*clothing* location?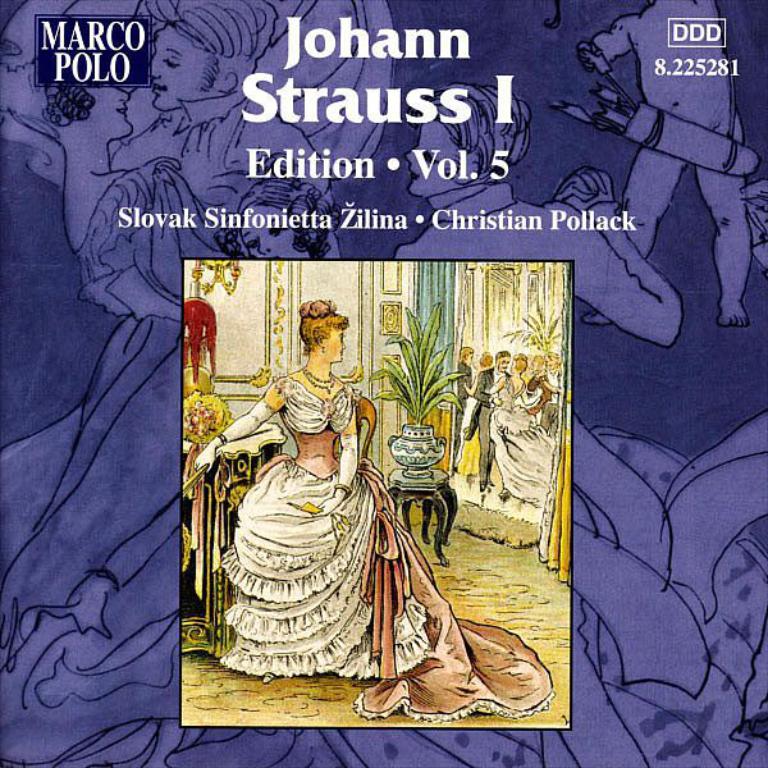
(x1=402, y1=184, x2=685, y2=352)
